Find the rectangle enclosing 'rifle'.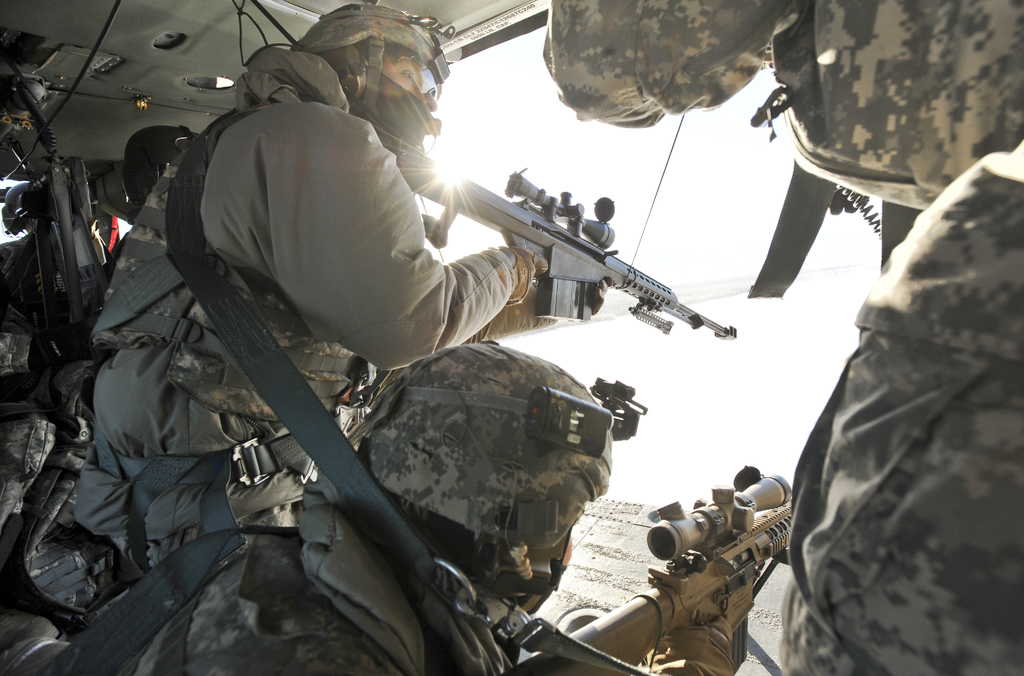
pyautogui.locateOnScreen(442, 177, 764, 361).
